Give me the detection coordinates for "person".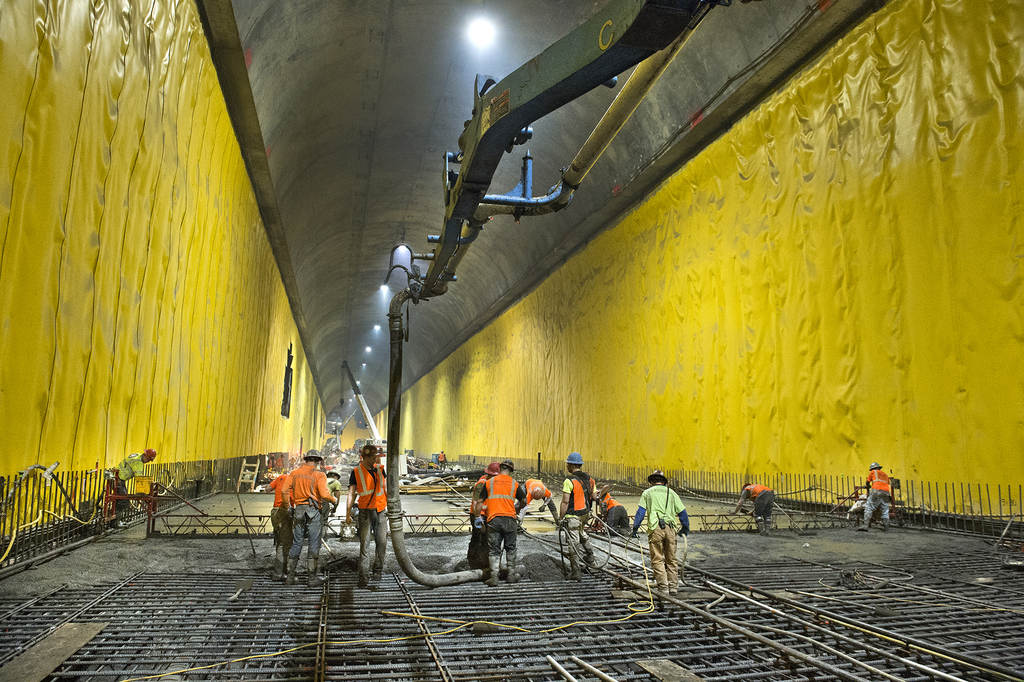
x1=553, y1=453, x2=598, y2=583.
